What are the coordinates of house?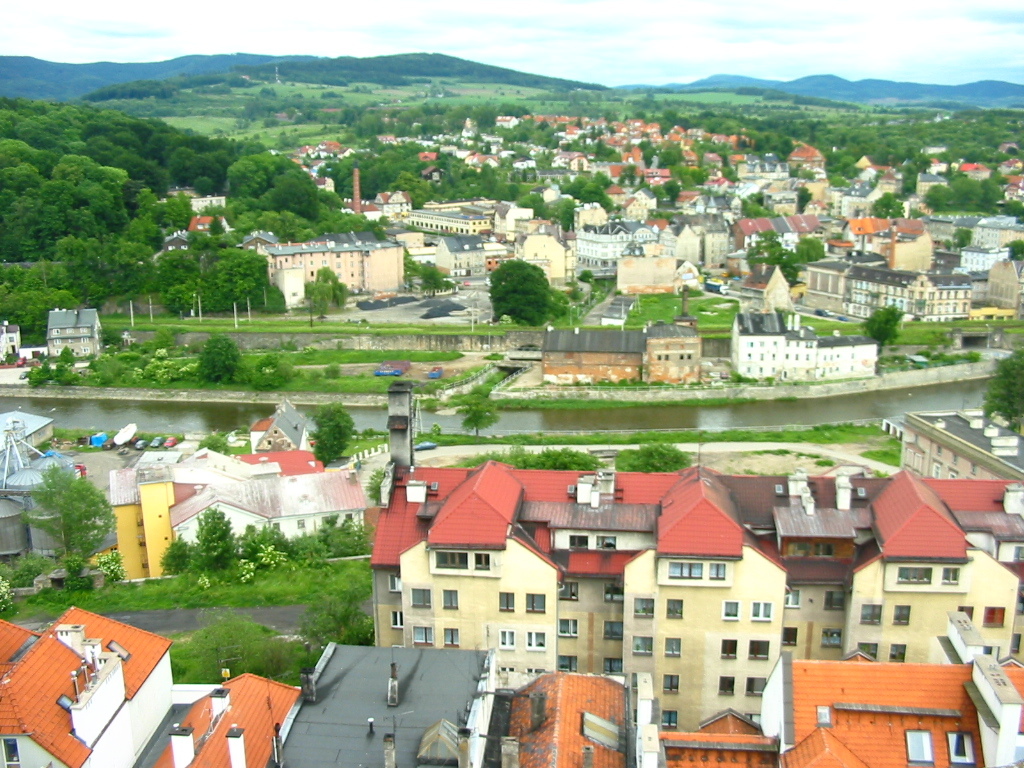
568 155 592 170.
